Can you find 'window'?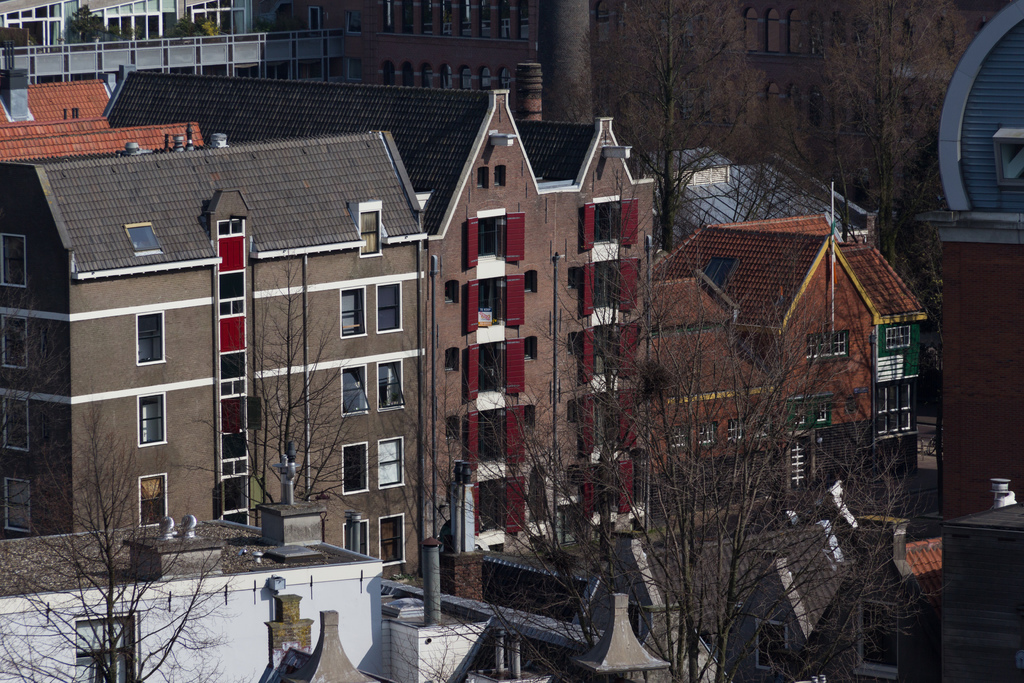
Yes, bounding box: select_region(1, 239, 24, 286).
